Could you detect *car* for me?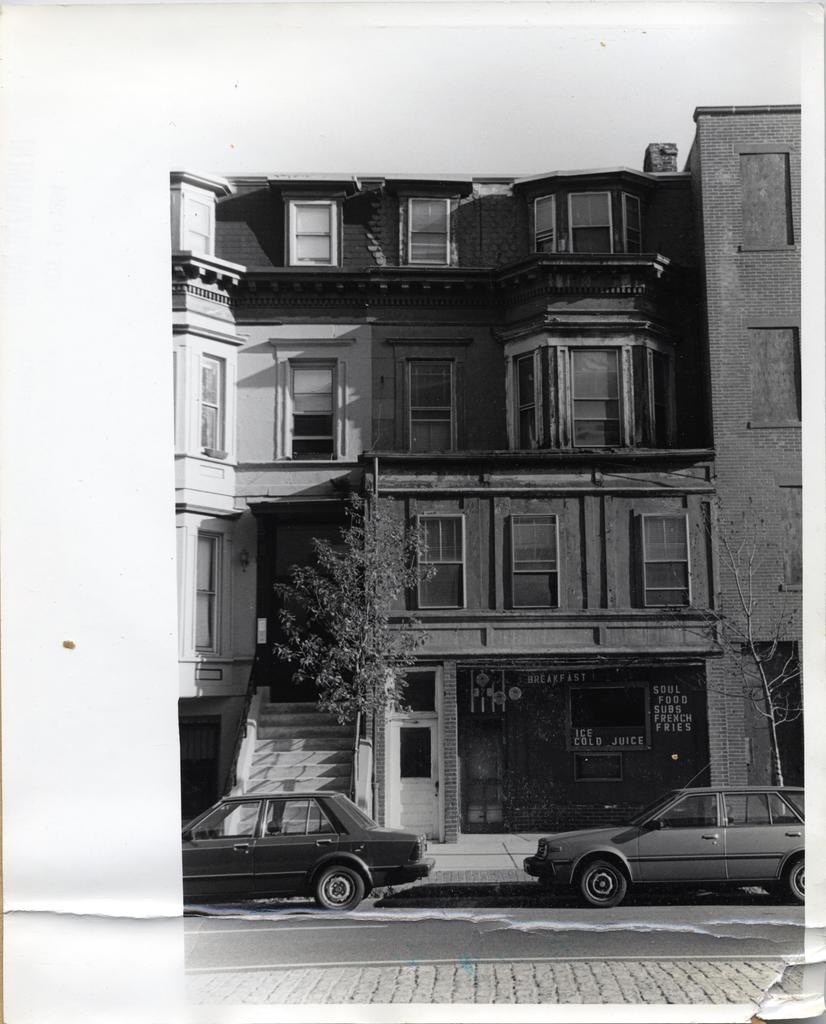
Detection result: 182:793:434:914.
